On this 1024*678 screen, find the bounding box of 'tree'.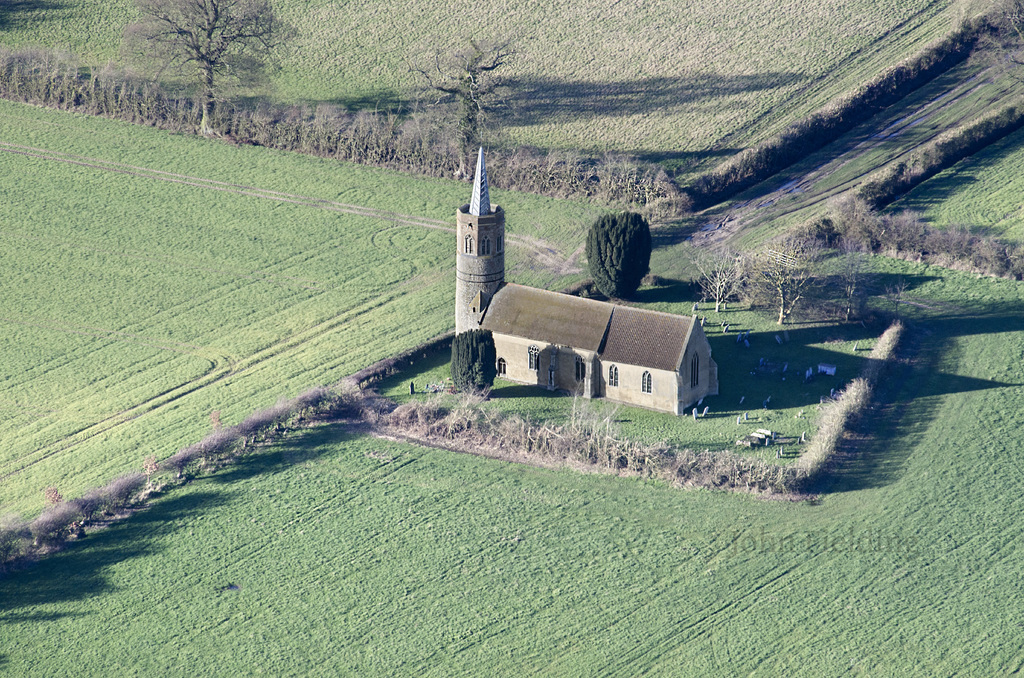
Bounding box: bbox=(748, 225, 863, 328).
